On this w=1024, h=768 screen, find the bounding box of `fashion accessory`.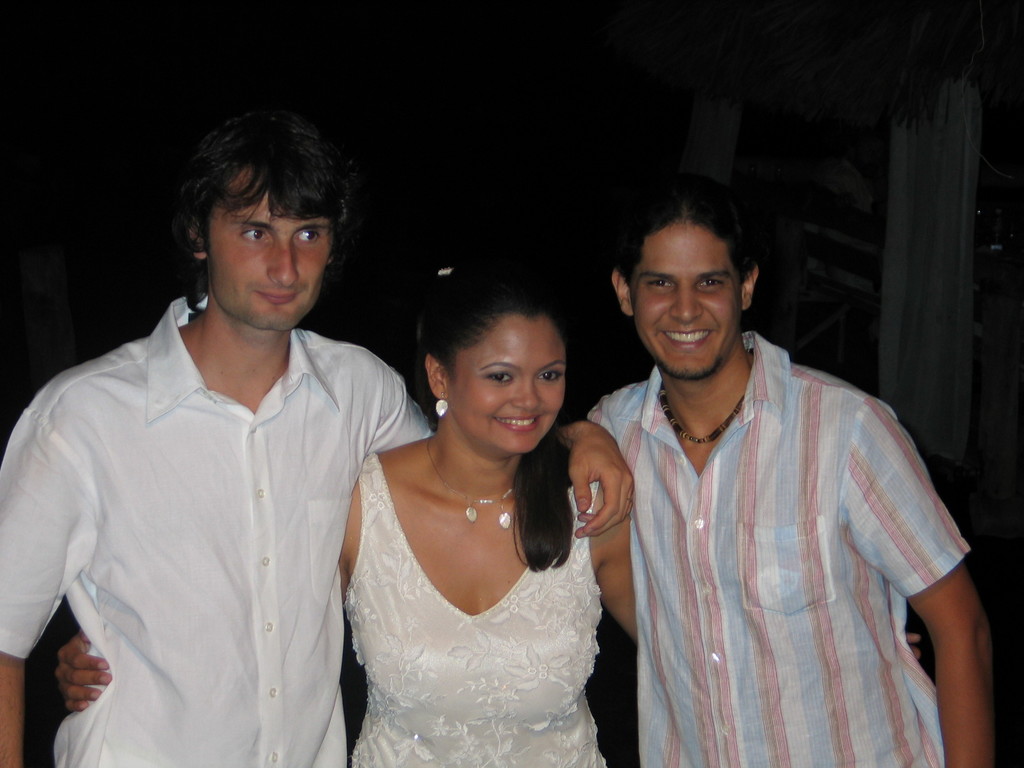
Bounding box: 426/435/516/532.
